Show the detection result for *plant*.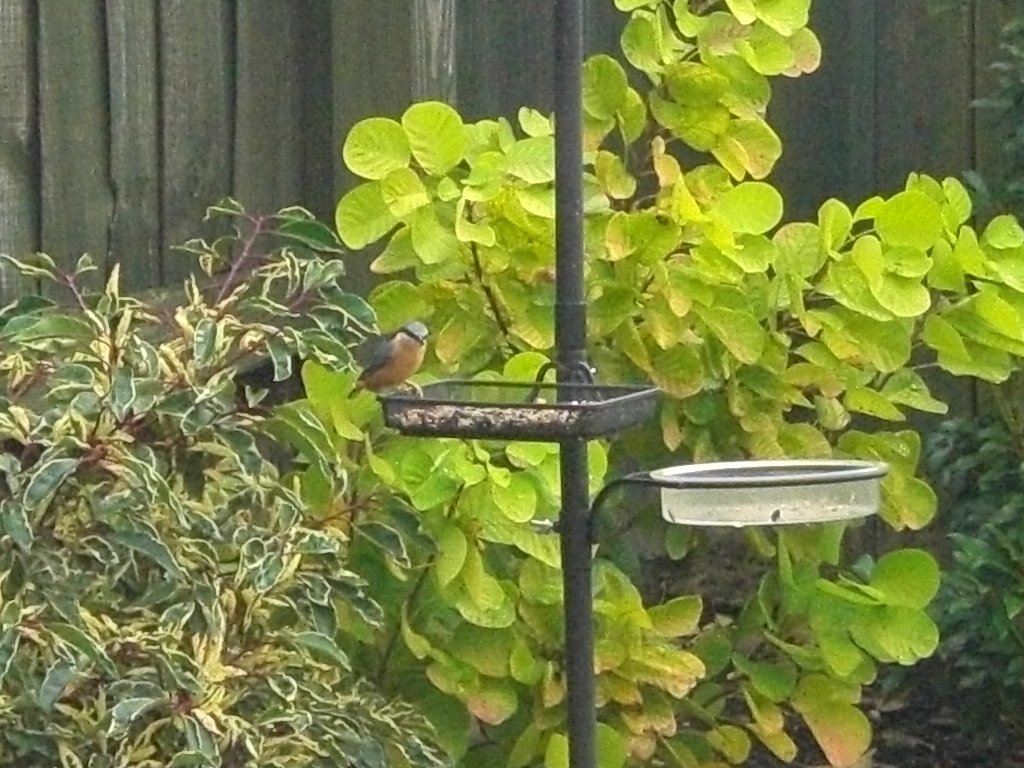
pyautogui.locateOnScreen(955, 12, 1023, 221).
